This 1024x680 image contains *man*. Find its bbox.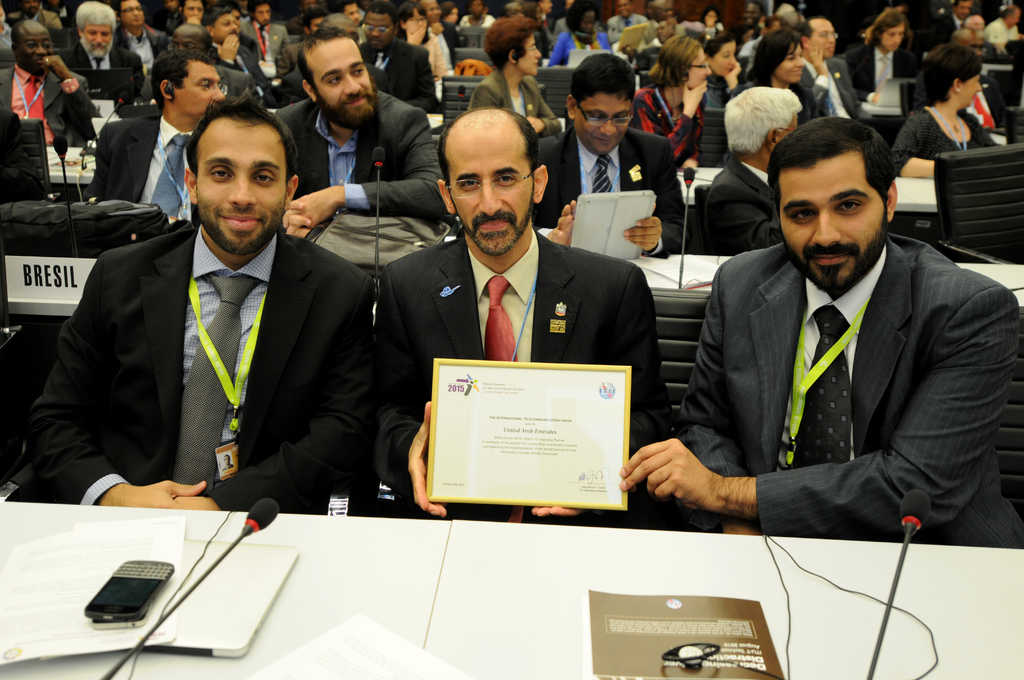
locate(356, 3, 435, 113).
